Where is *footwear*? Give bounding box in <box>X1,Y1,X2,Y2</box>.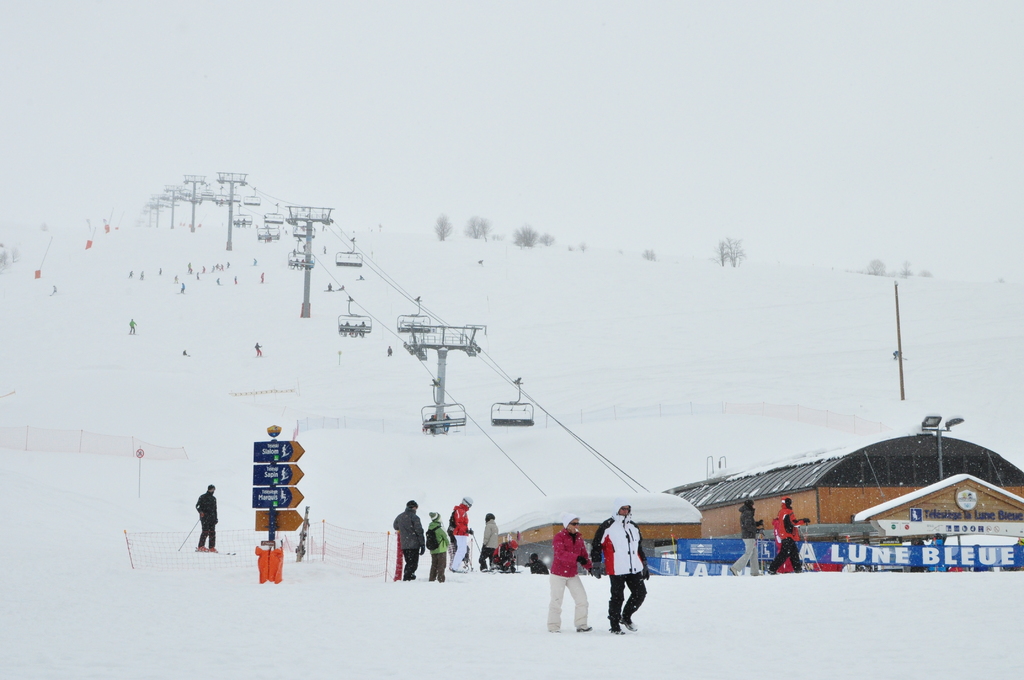
<box>769,571,777,576</box>.
